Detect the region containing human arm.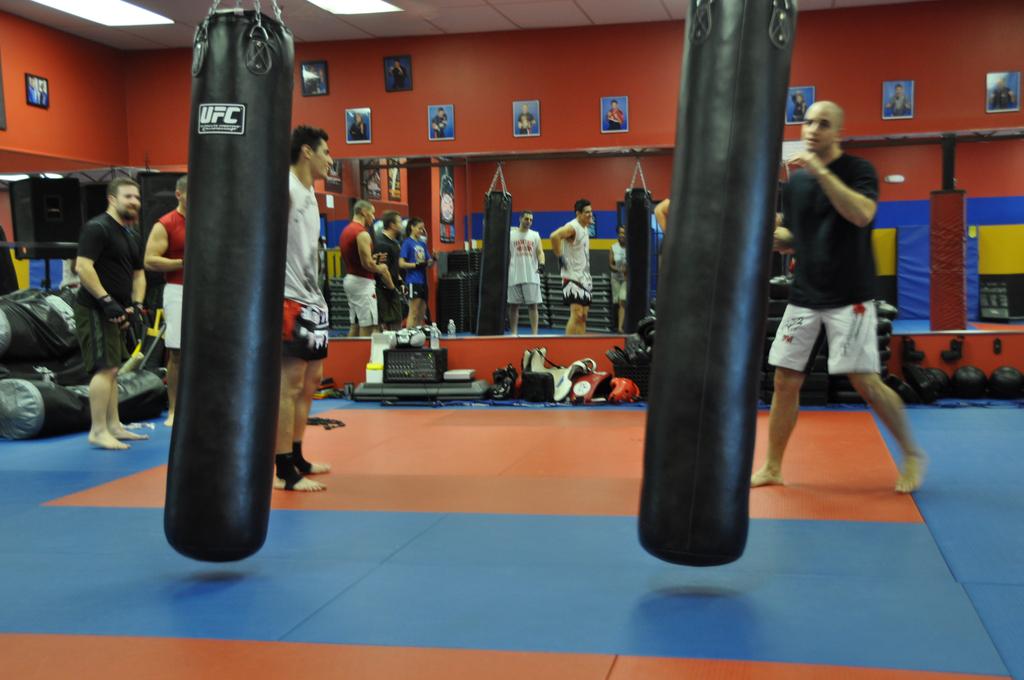
l=835, t=140, r=896, b=244.
